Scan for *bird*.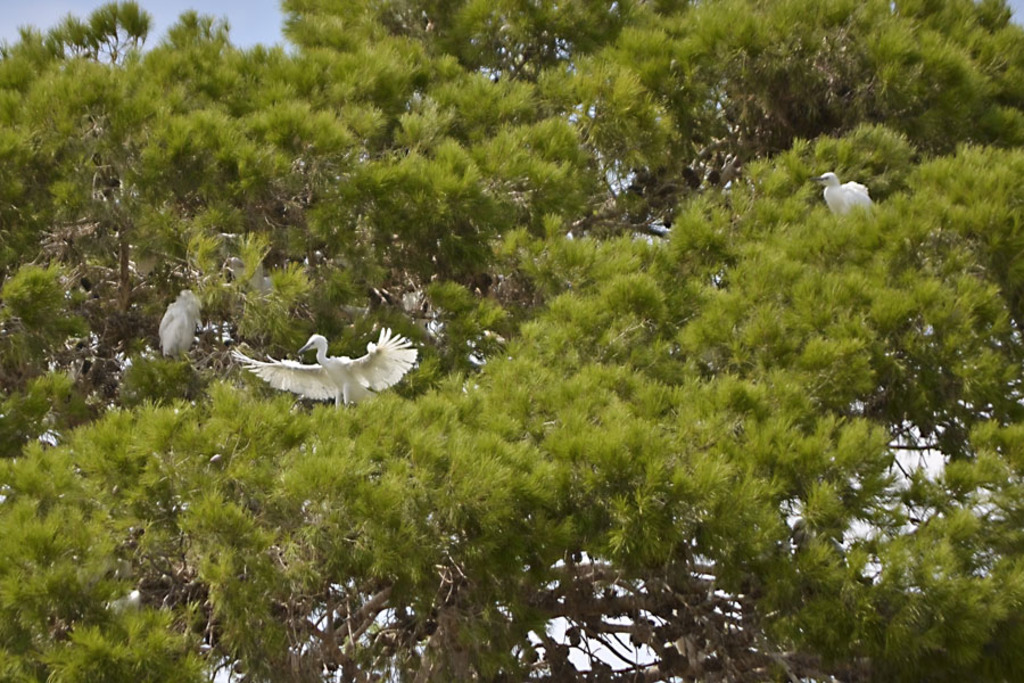
Scan result: [218, 323, 408, 420].
